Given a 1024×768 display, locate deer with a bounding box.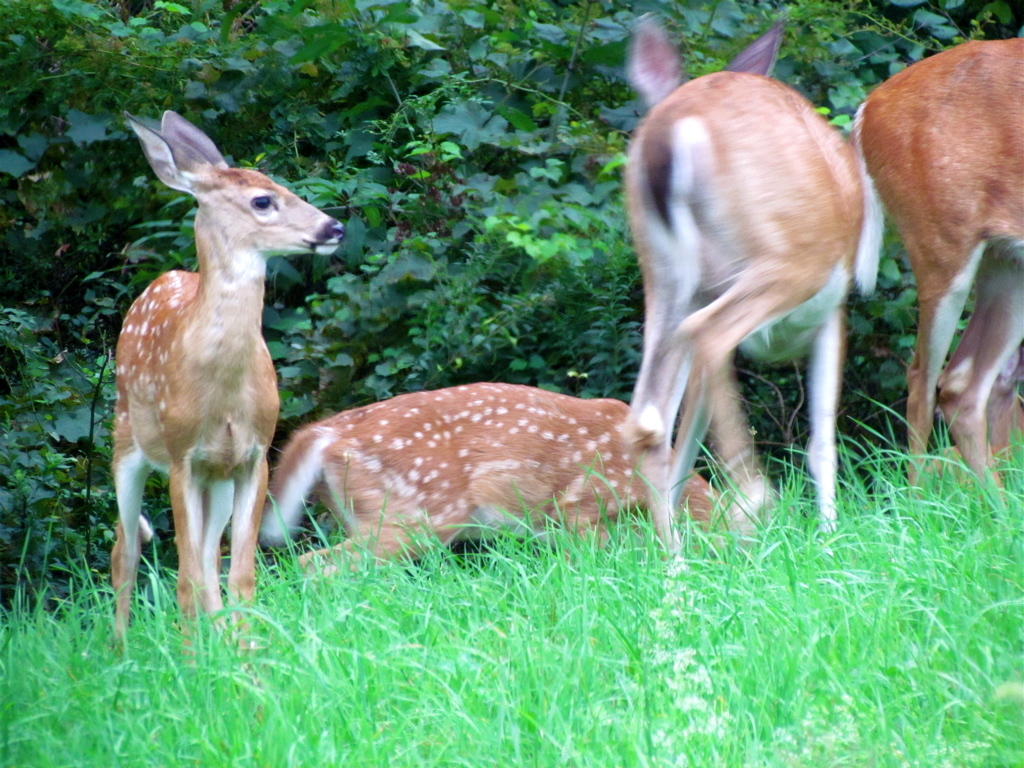
Located: bbox(849, 35, 1023, 524).
